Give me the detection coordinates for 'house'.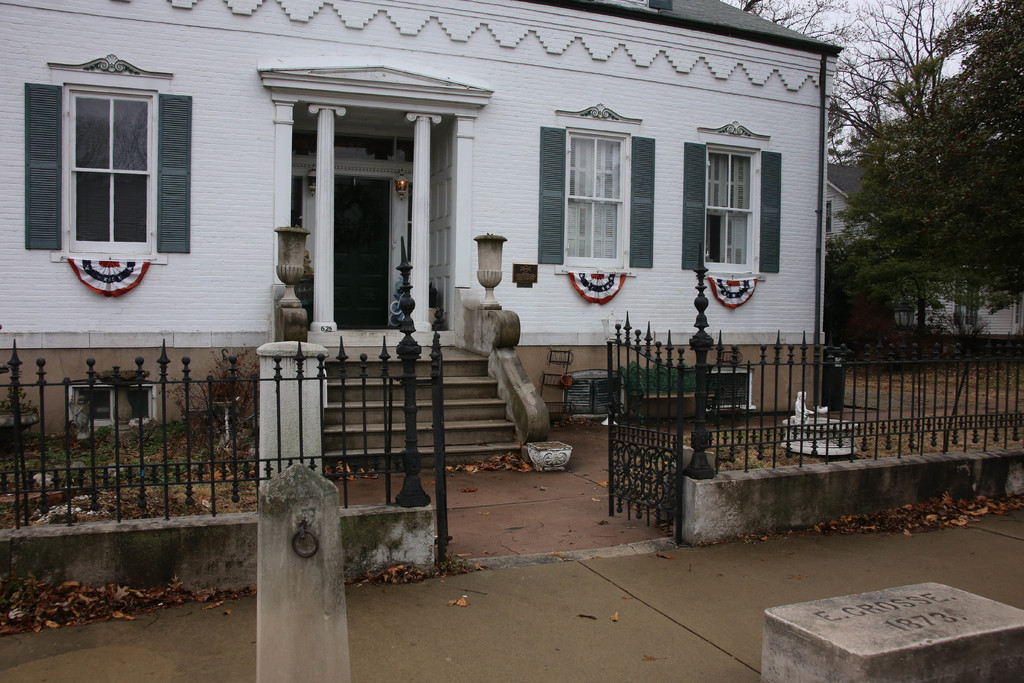
0/0/840/587.
